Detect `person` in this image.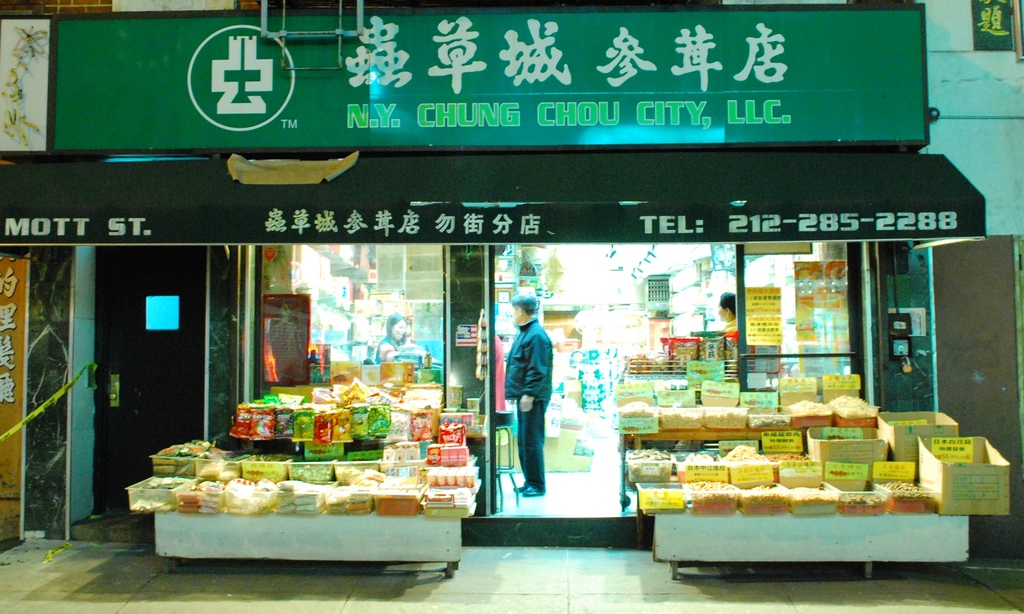
Detection: [x1=492, y1=340, x2=509, y2=414].
